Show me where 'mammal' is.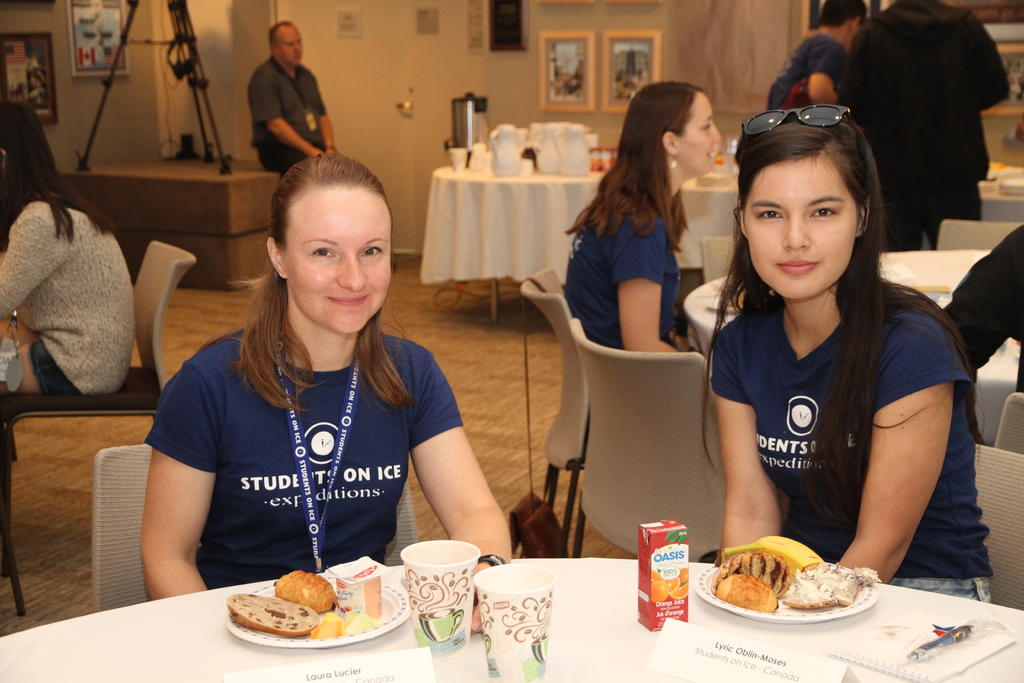
'mammal' is at left=934, top=223, right=1023, bottom=386.
